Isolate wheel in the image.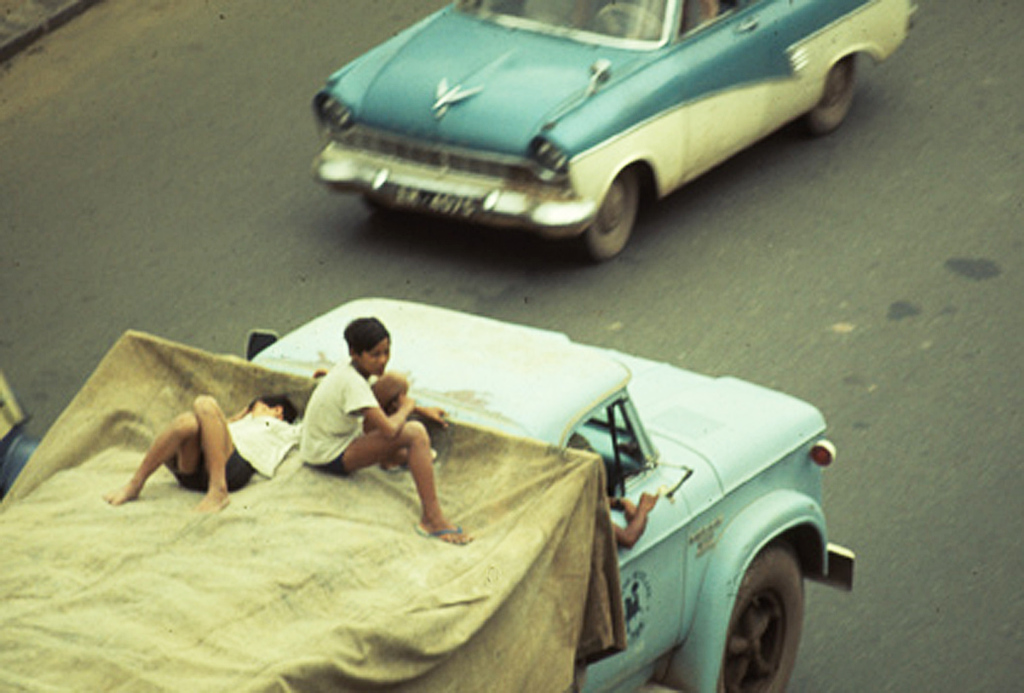
Isolated region: (x1=595, y1=9, x2=663, y2=38).
